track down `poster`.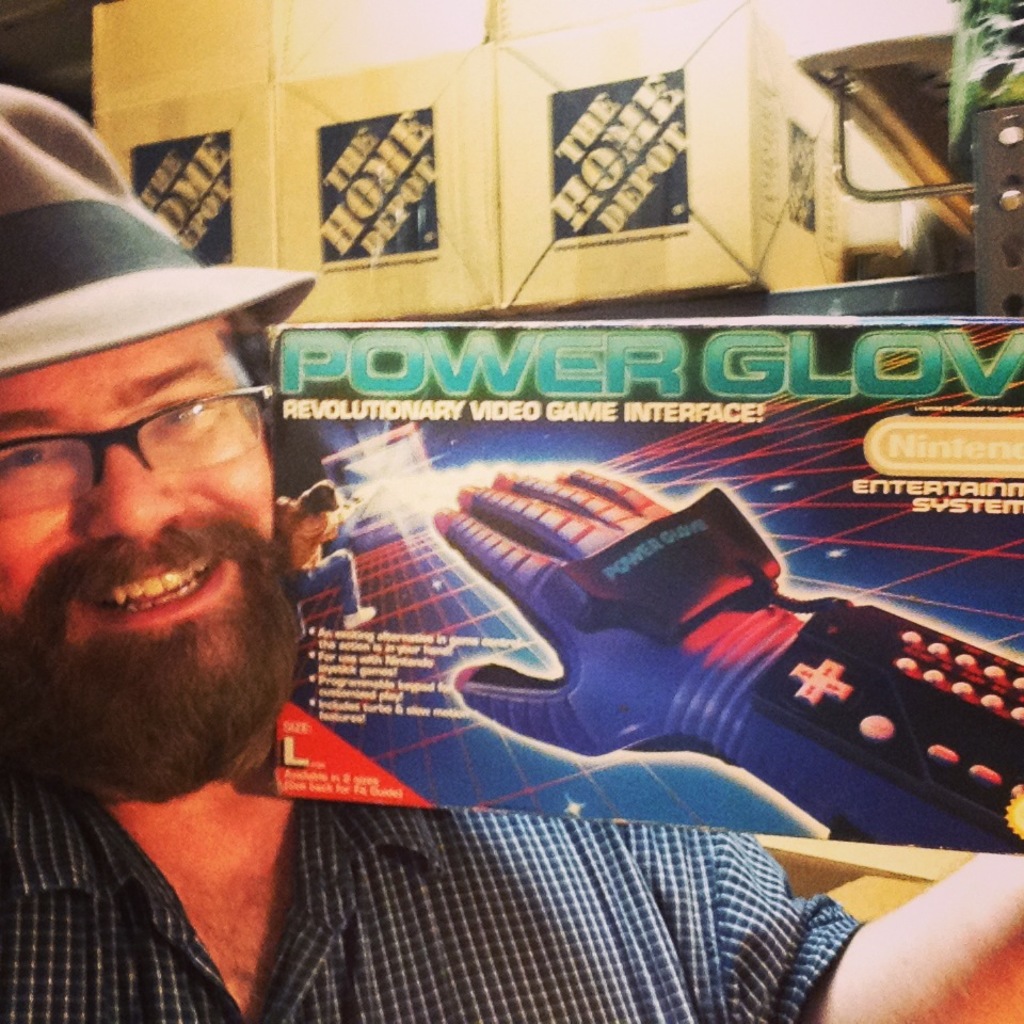
Tracked to Rect(556, 71, 697, 242).
